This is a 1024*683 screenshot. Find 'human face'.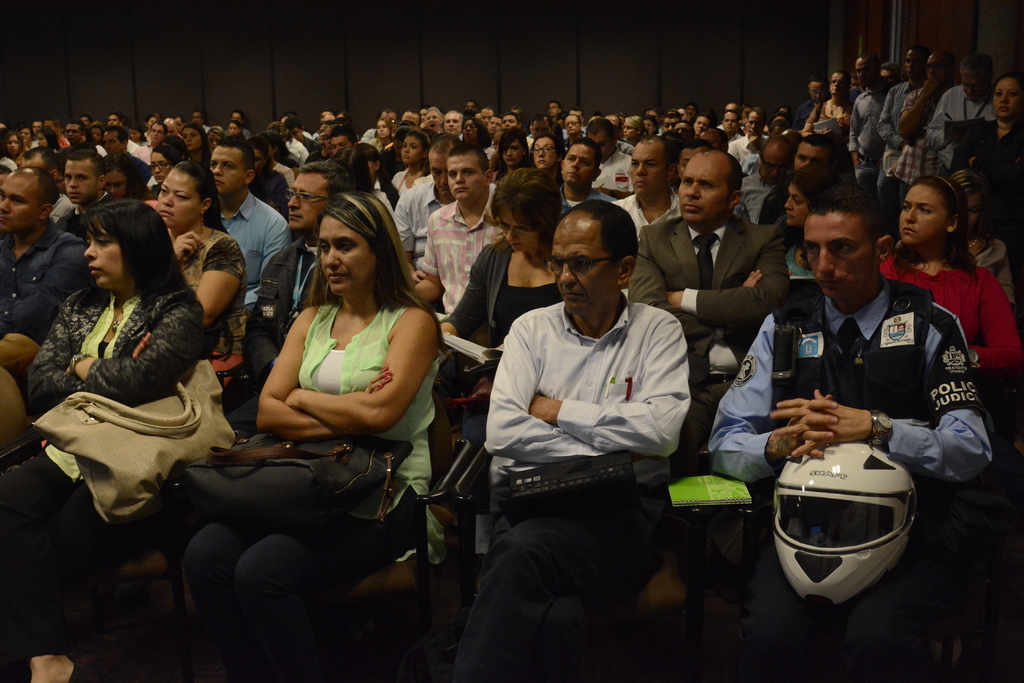
Bounding box: {"left": 991, "top": 74, "right": 1023, "bottom": 120}.
